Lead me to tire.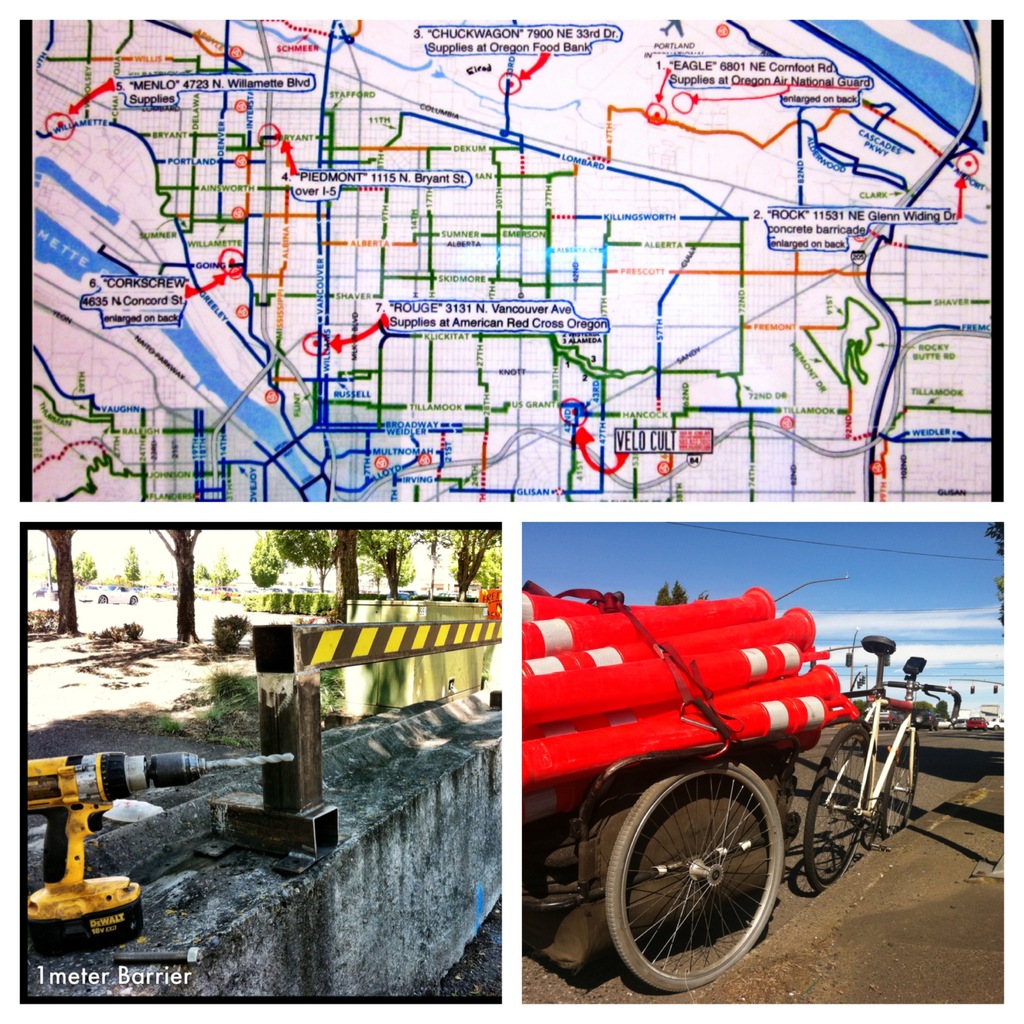
Lead to x1=879, y1=732, x2=918, y2=841.
